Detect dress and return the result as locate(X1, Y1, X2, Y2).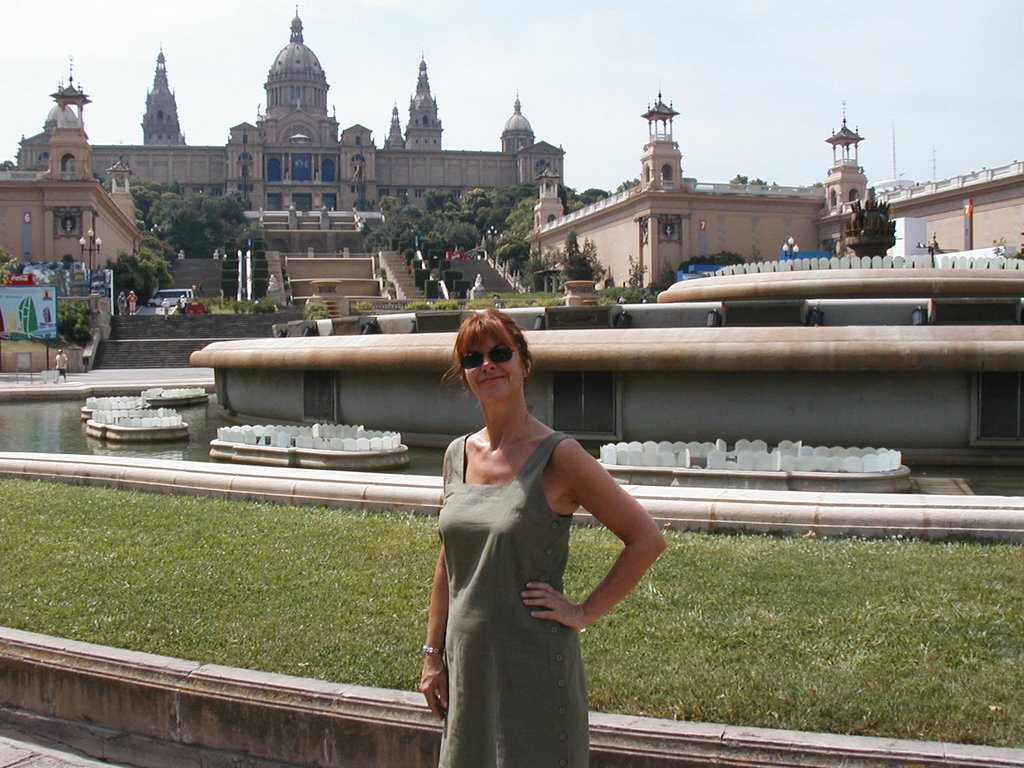
locate(440, 430, 586, 767).
